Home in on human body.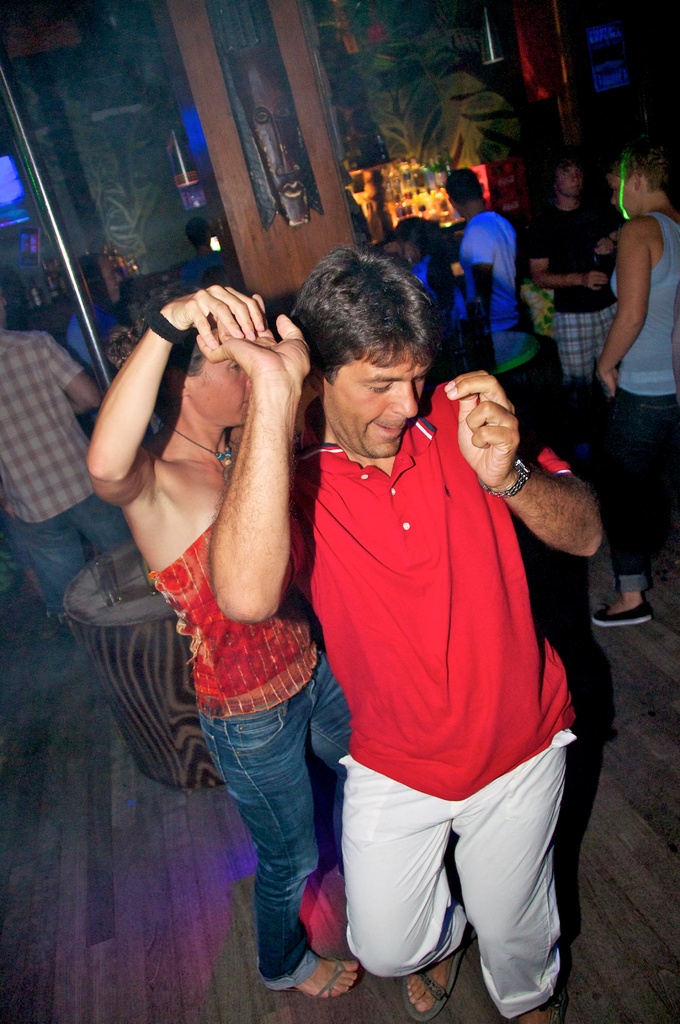
Homed in at [left=85, top=278, right=357, bottom=1007].
